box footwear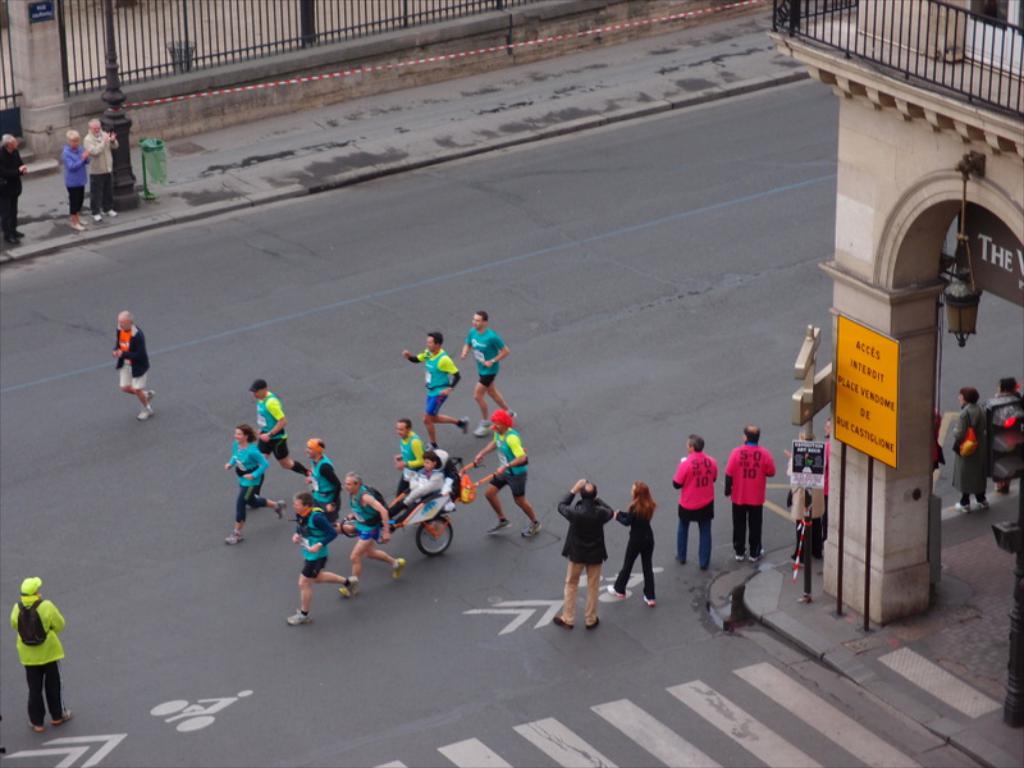
<box>424,445,431,449</box>
